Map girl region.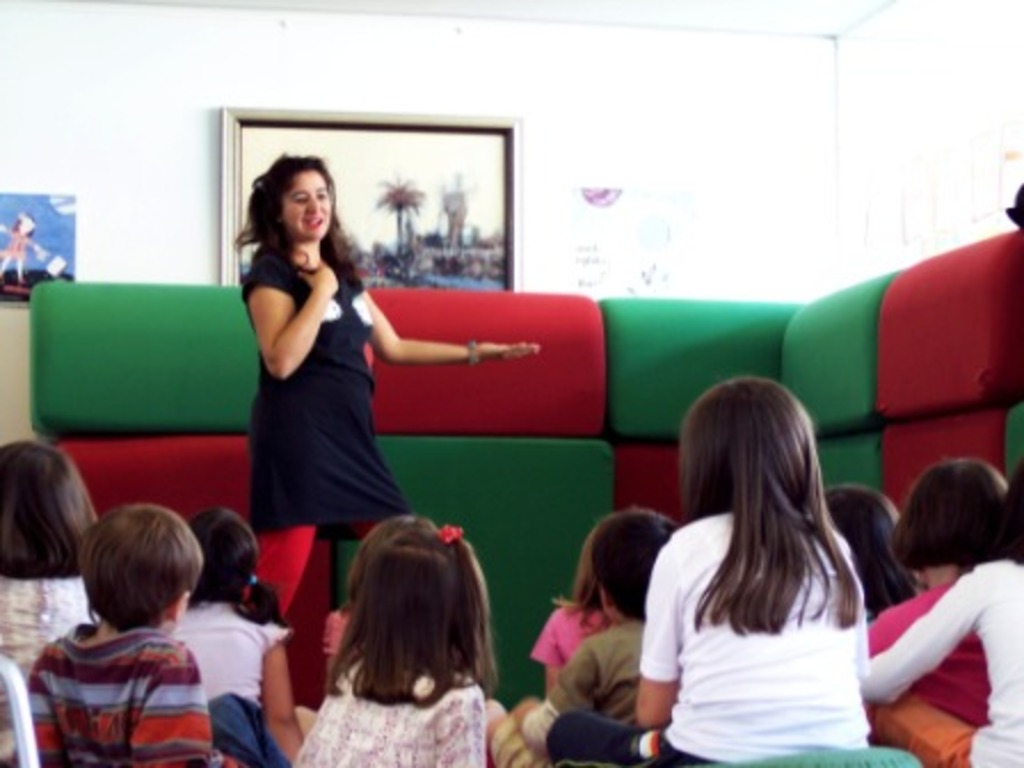
Mapped to (x1=818, y1=478, x2=926, y2=626).
